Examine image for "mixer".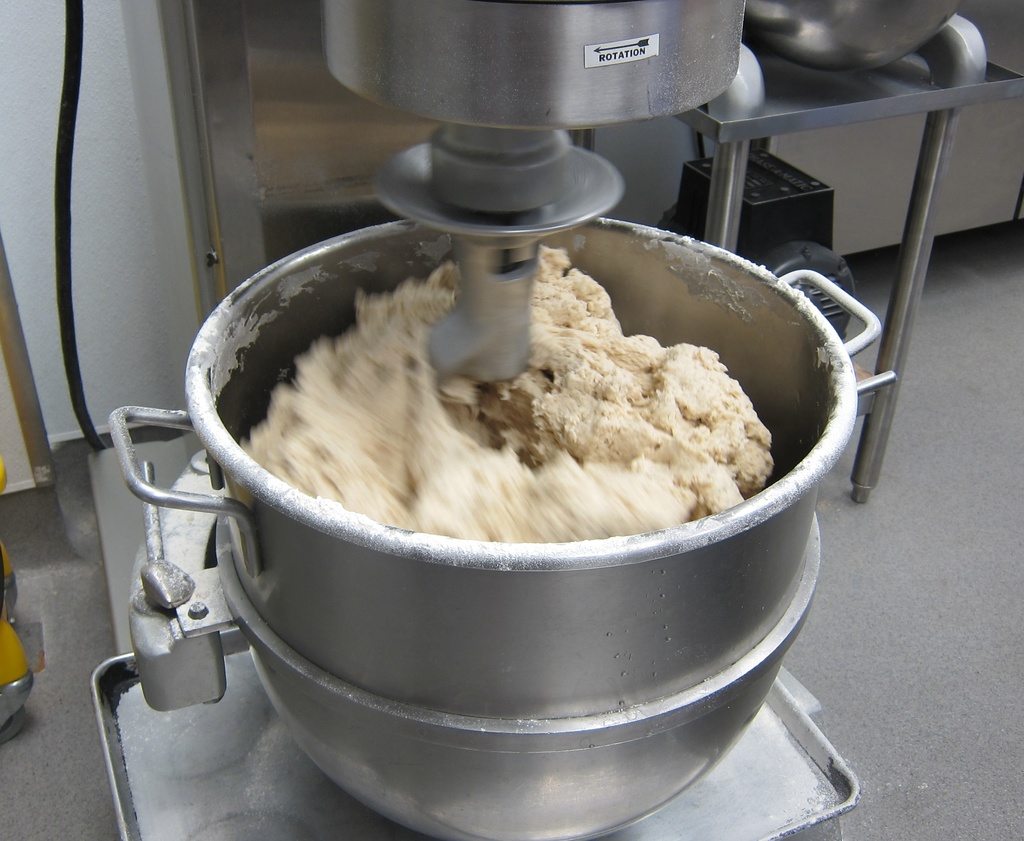
Examination result: [left=86, top=0, right=899, bottom=840].
